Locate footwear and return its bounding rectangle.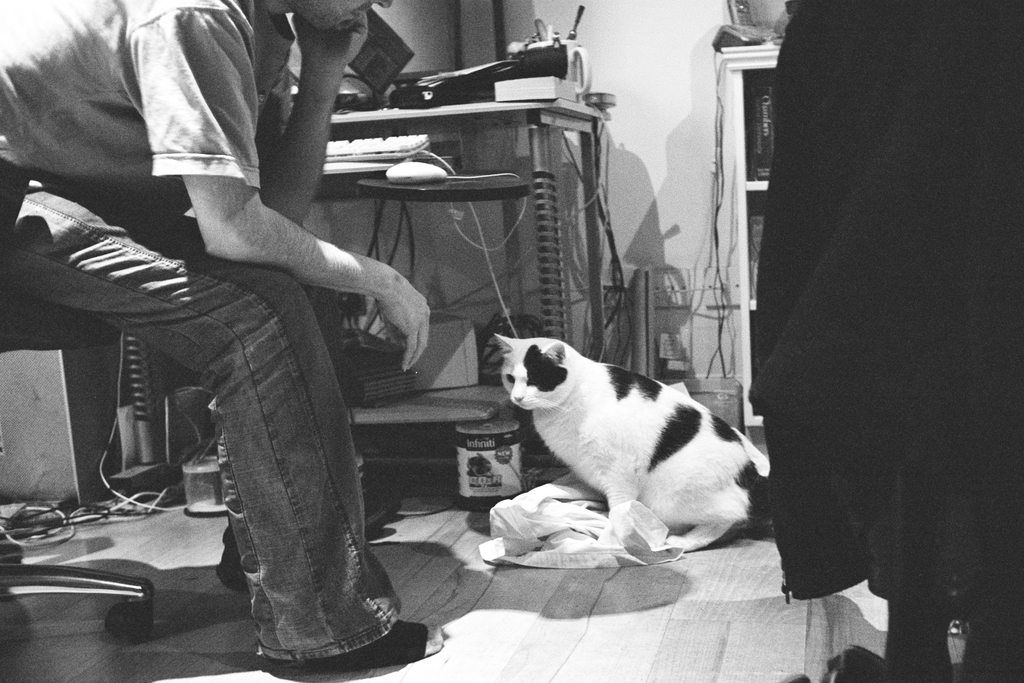
BBox(216, 548, 259, 591).
